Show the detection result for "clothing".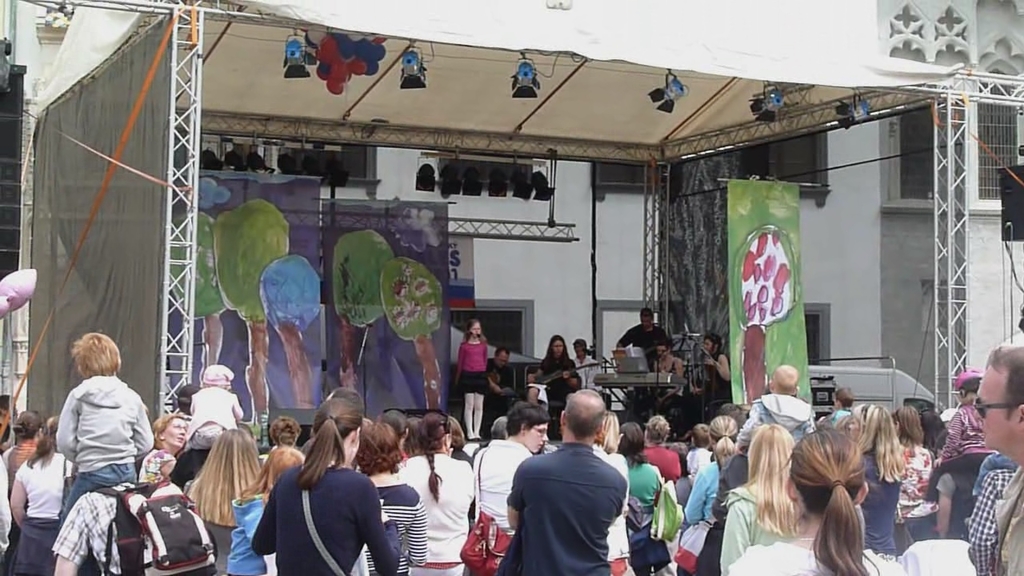
541/358/583/402.
